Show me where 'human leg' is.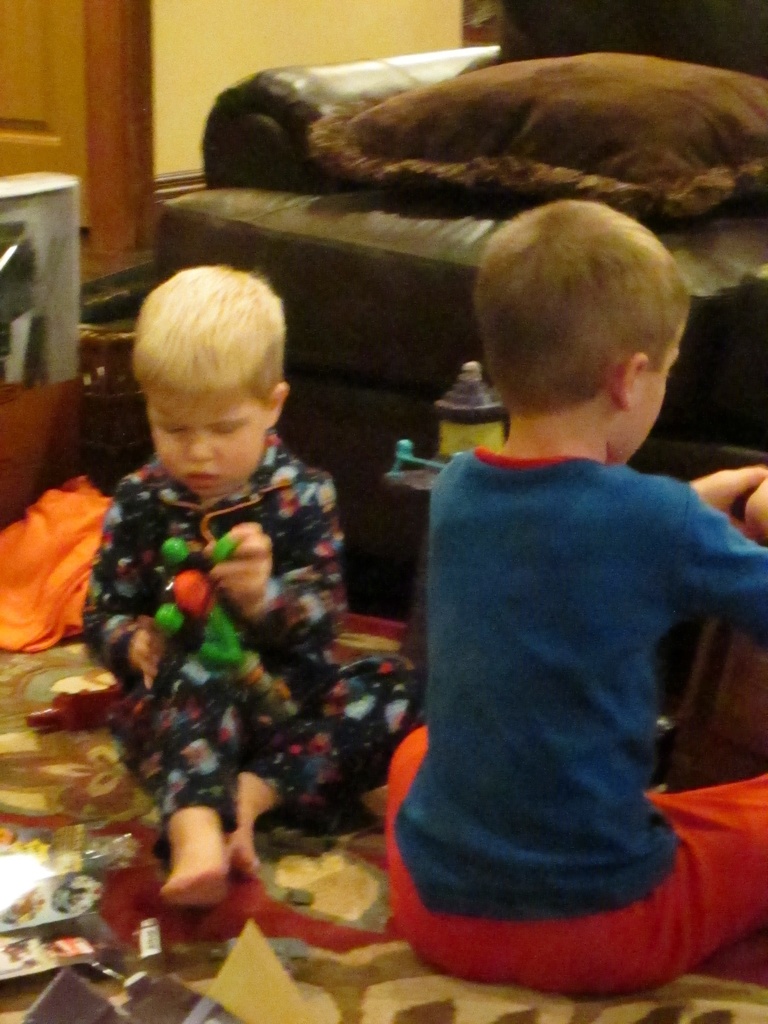
'human leg' is at locate(387, 726, 515, 987).
